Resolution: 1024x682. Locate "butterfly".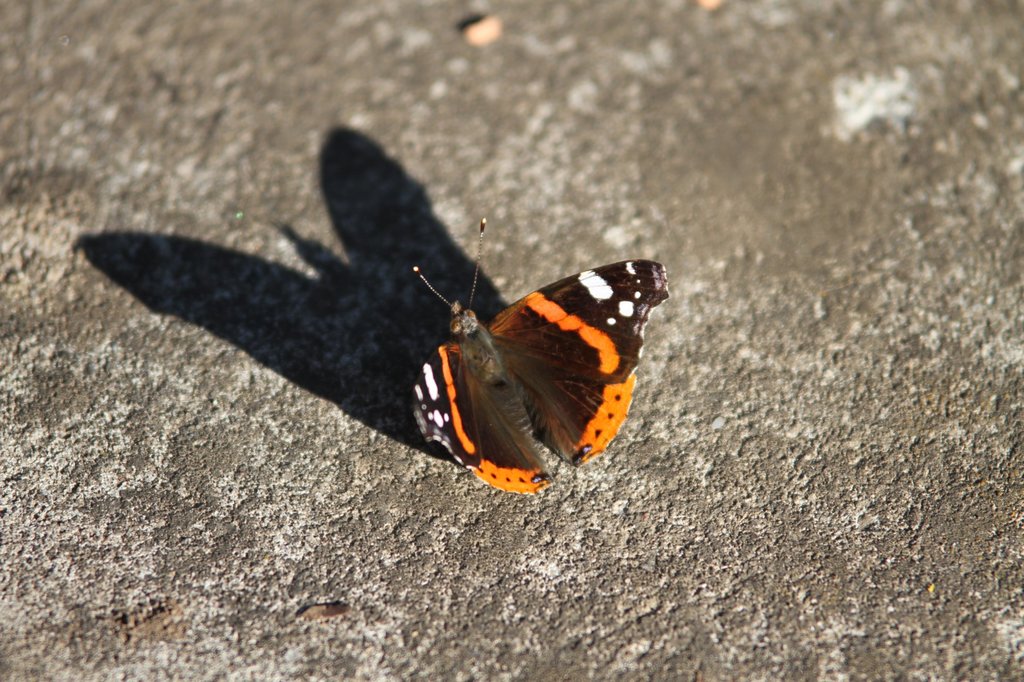
x1=392, y1=205, x2=666, y2=491.
